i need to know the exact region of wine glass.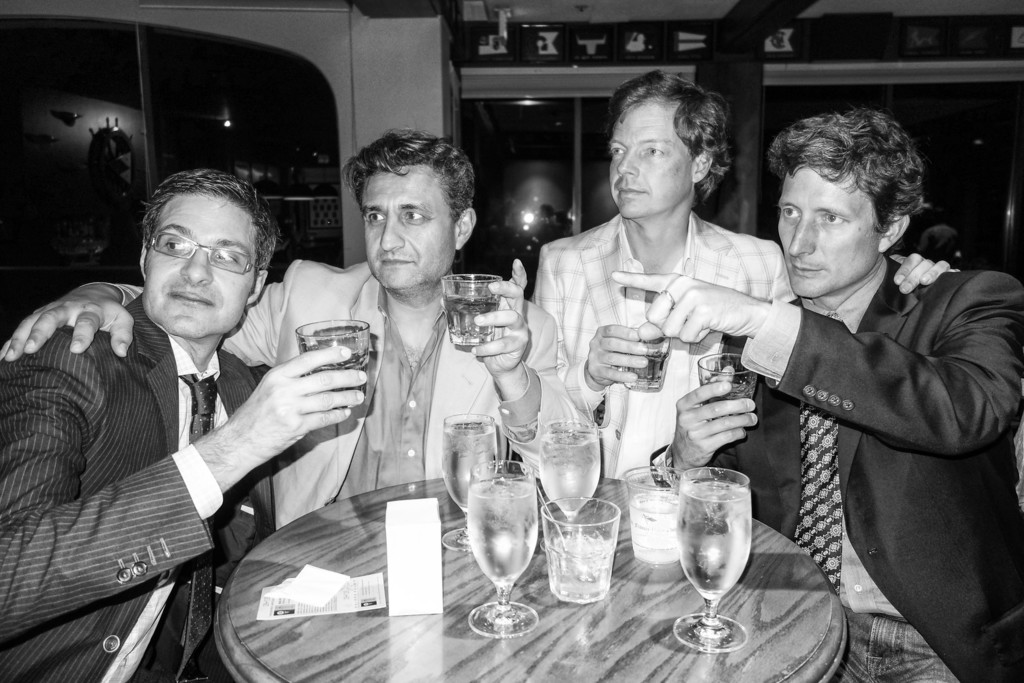
Region: rect(541, 415, 597, 545).
